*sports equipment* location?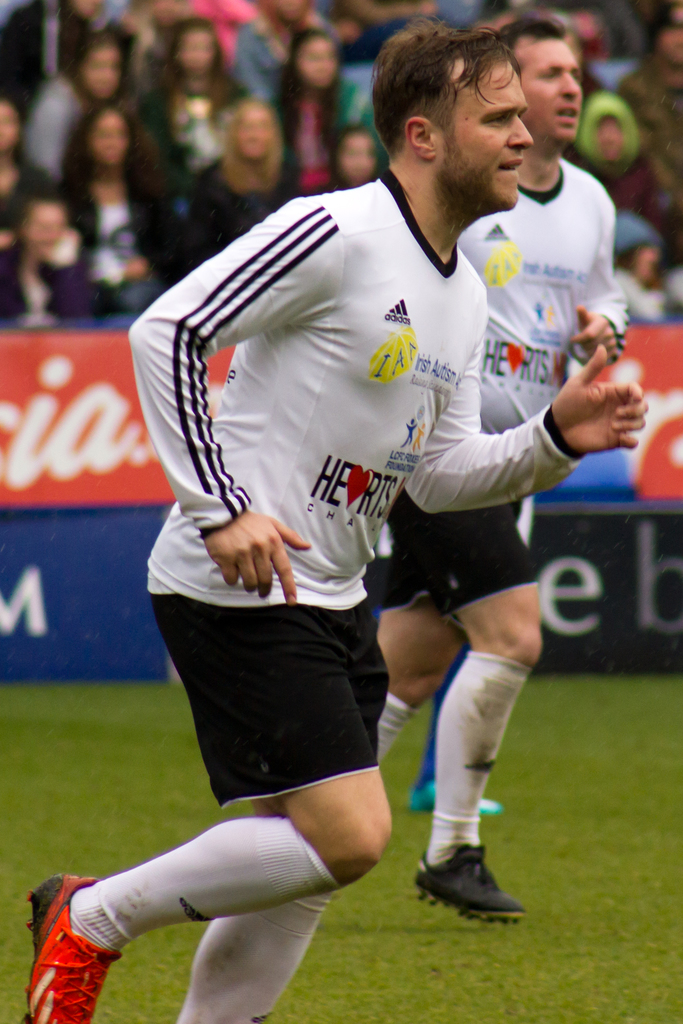
20:872:125:1023
